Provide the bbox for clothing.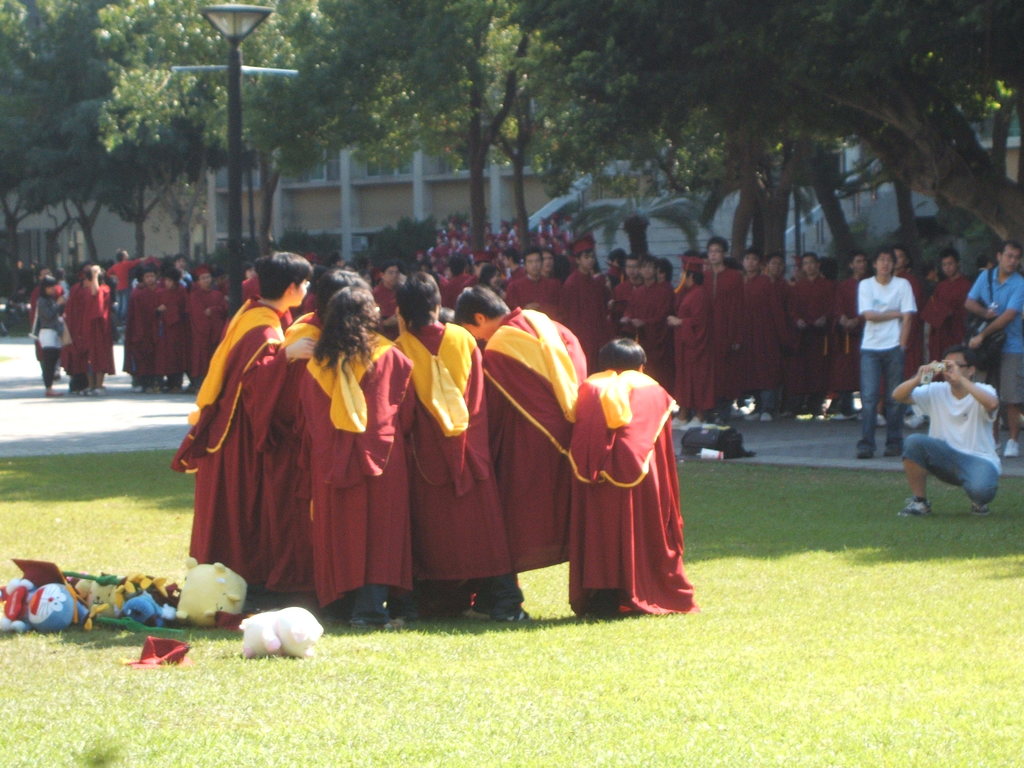
box=[852, 352, 935, 447].
